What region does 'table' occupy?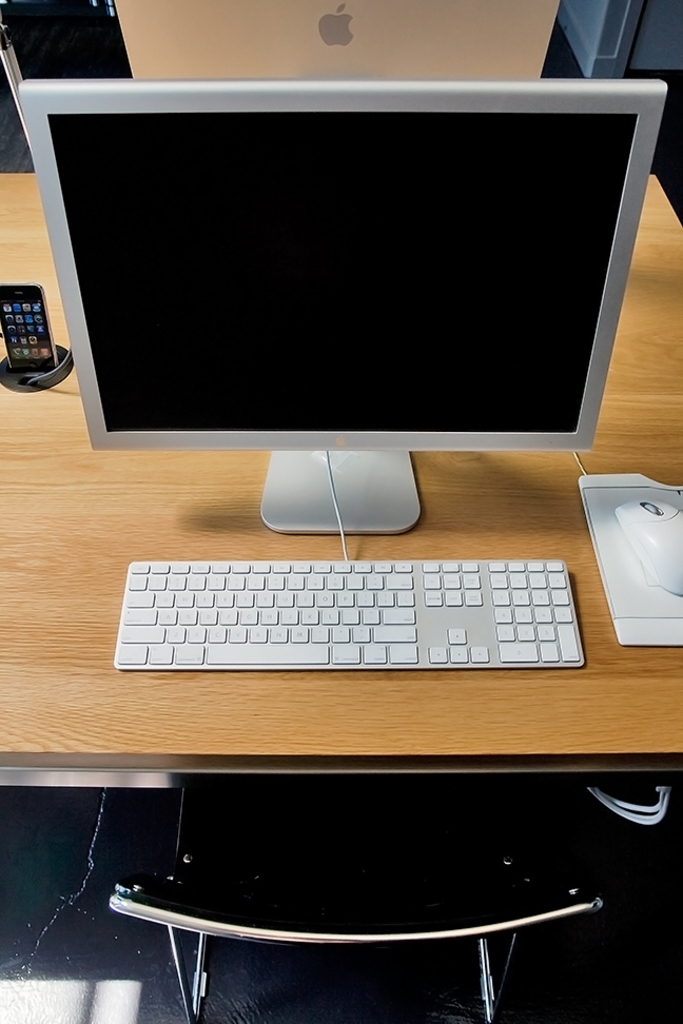
0, 170, 682, 785.
